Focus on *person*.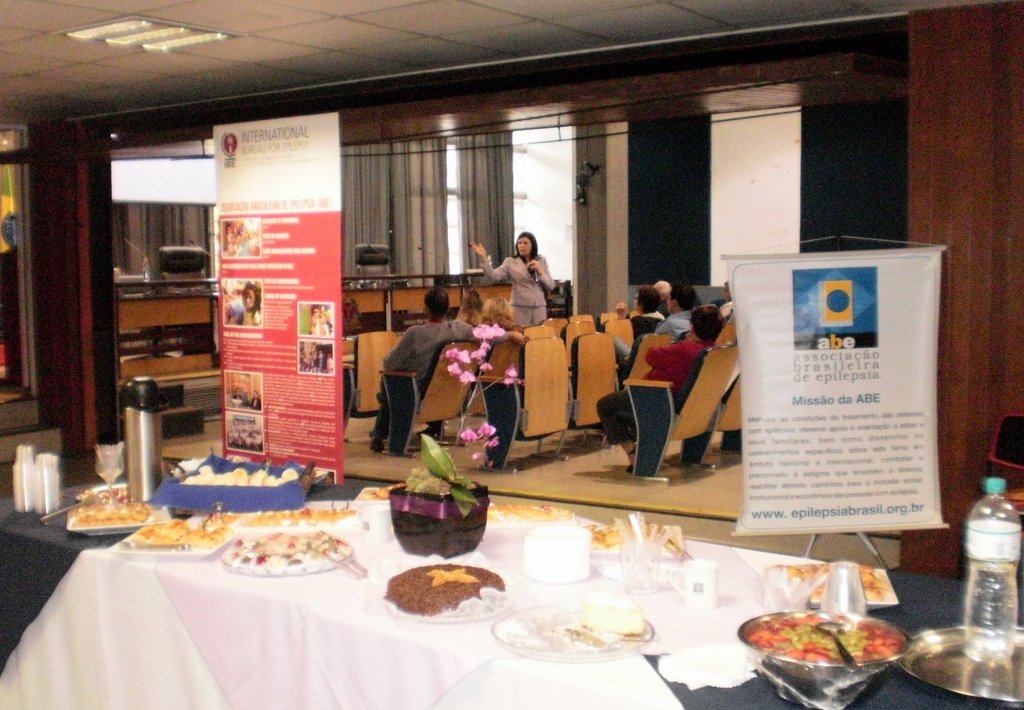
Focused at bbox=[614, 304, 730, 468].
